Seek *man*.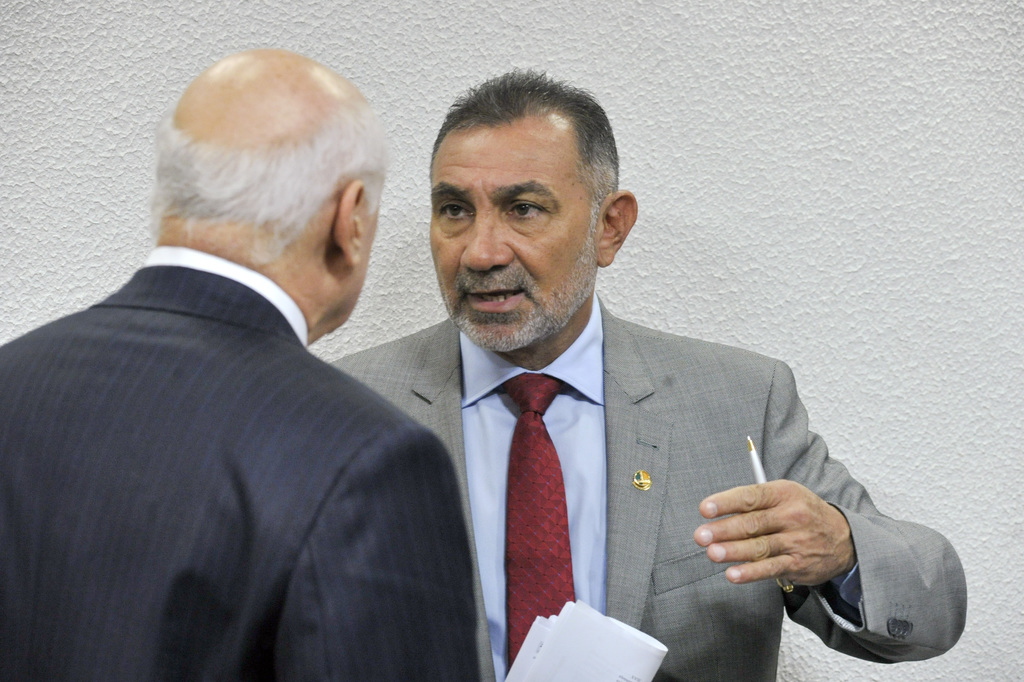
bbox=[342, 77, 924, 672].
